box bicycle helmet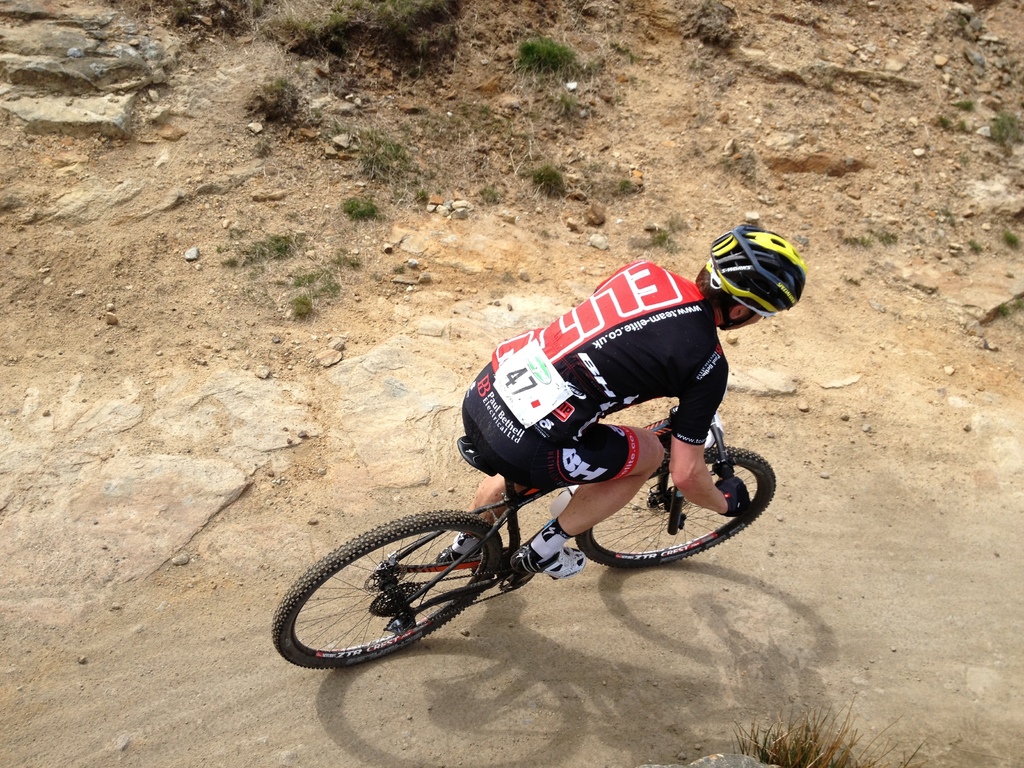
BBox(700, 225, 805, 324)
